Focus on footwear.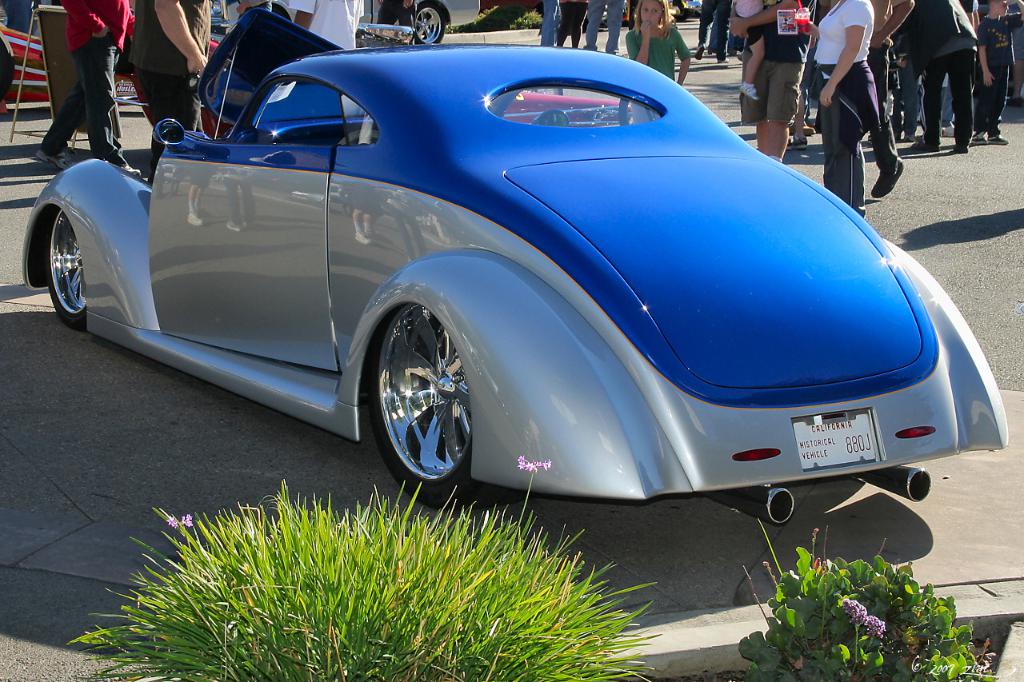
Focused at bbox=[722, 56, 730, 64].
